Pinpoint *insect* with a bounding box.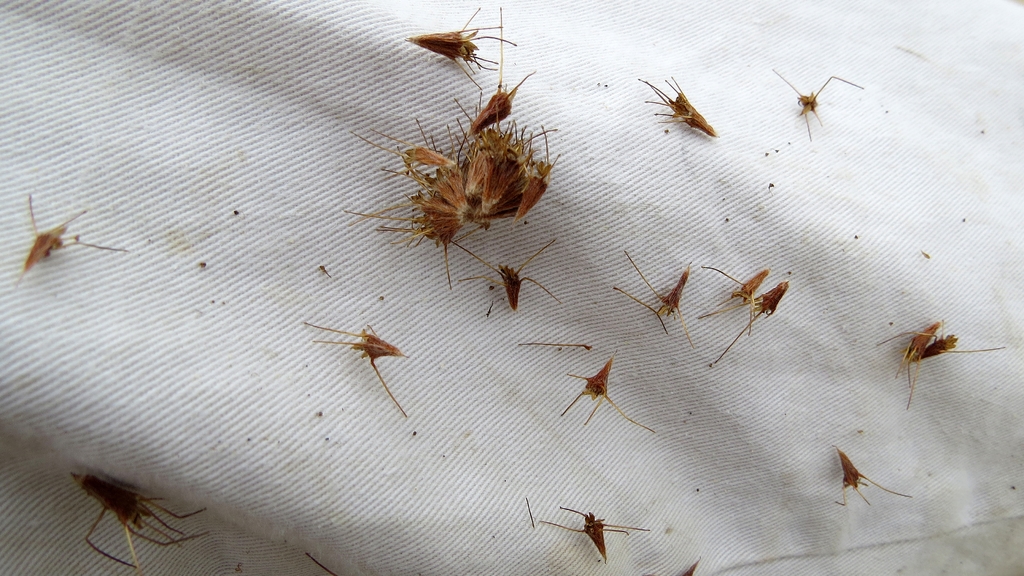
<region>706, 282, 796, 371</region>.
